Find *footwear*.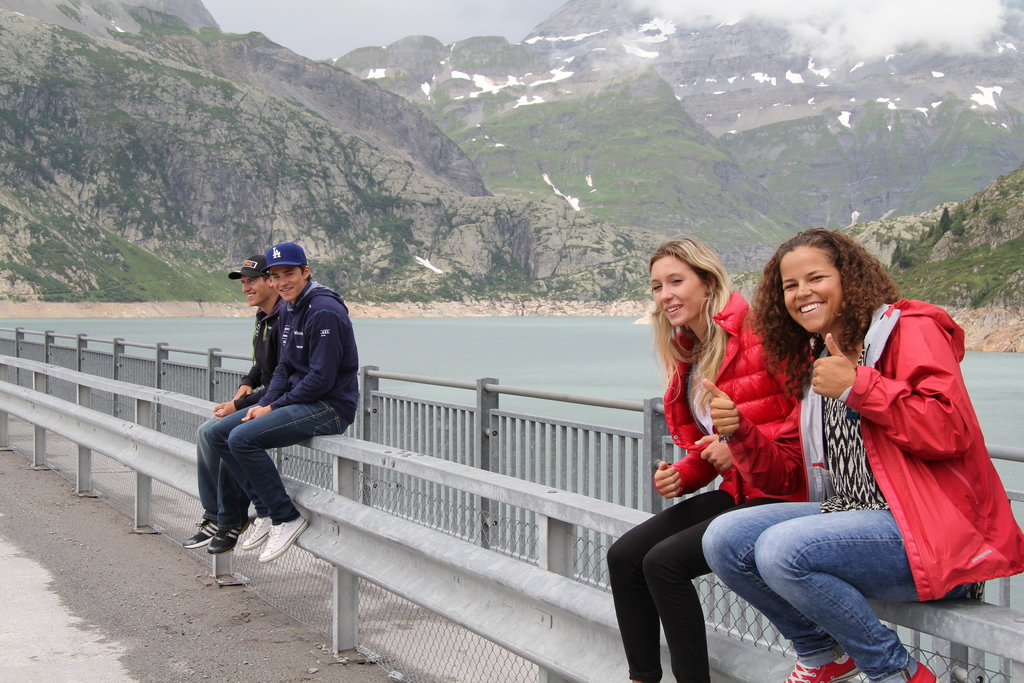
<box>259,523,303,561</box>.
